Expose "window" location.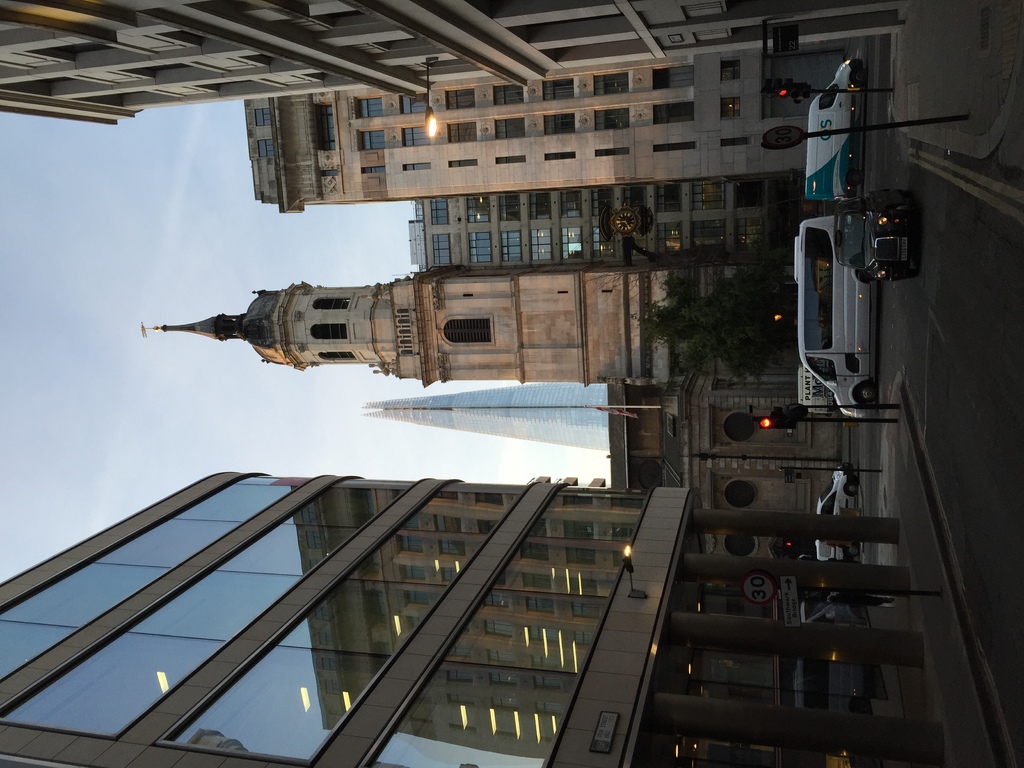
Exposed at 540/77/580/108.
